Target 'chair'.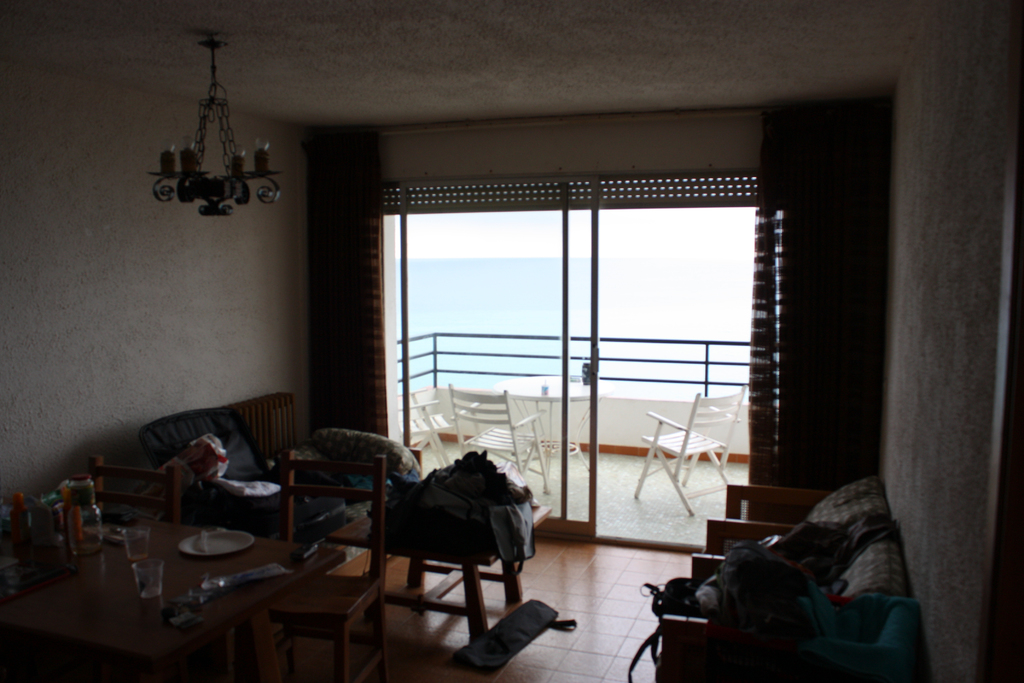
Target region: select_region(399, 387, 451, 467).
